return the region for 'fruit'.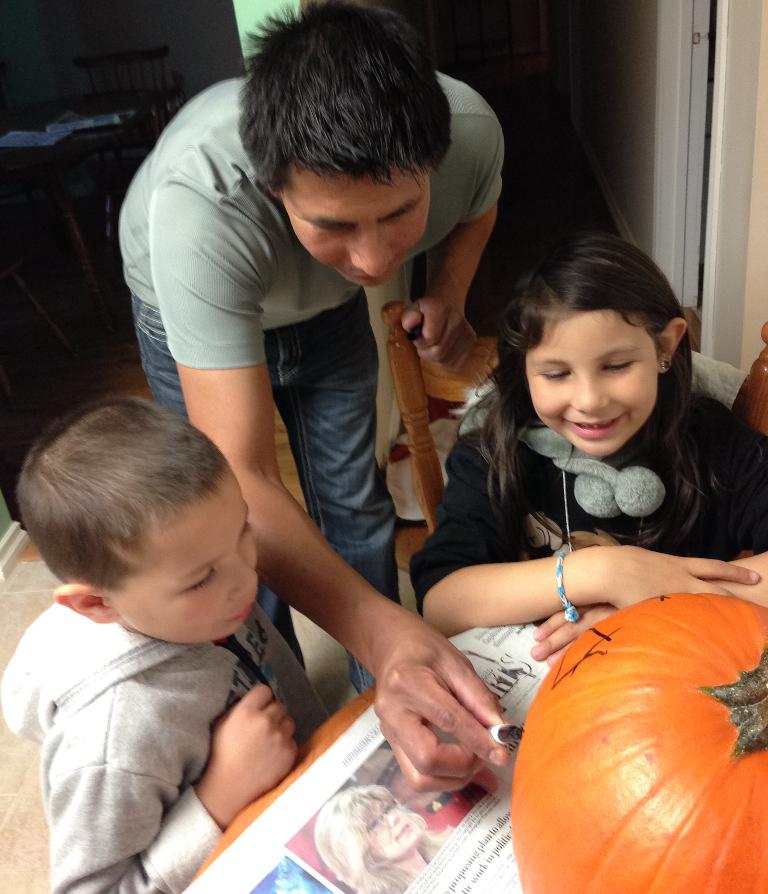
512/598/767/863.
